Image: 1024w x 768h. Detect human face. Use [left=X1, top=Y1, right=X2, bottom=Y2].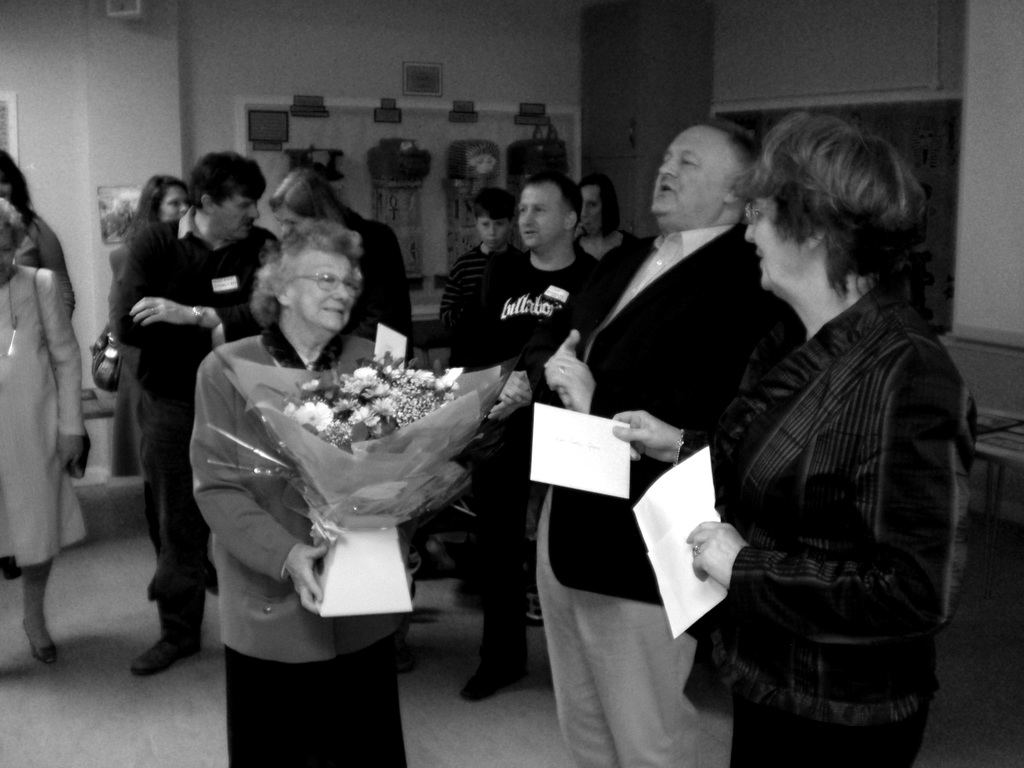
[left=165, top=188, right=188, bottom=220].
